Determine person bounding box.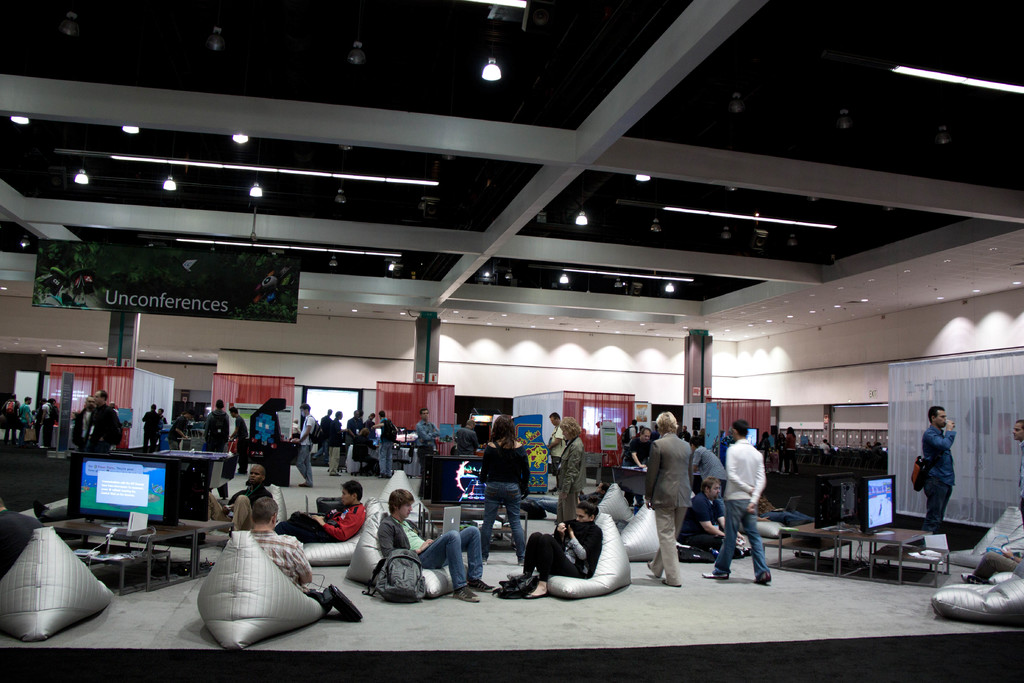
Determined: 627:427:650:466.
